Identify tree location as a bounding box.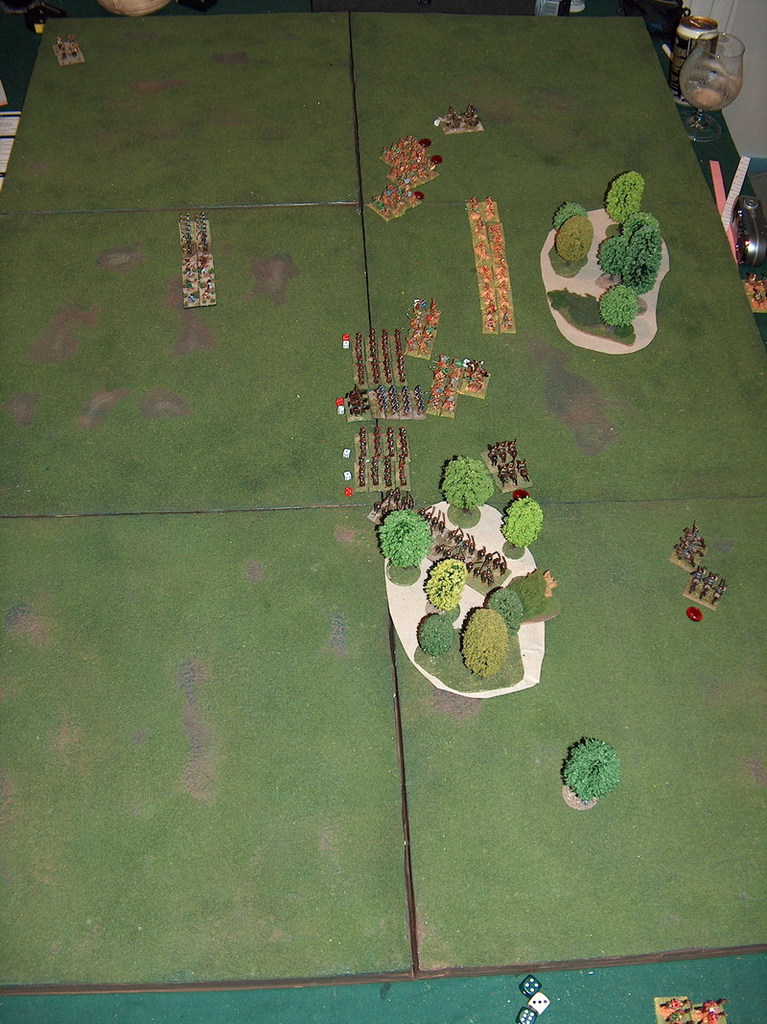
BBox(620, 209, 662, 244).
